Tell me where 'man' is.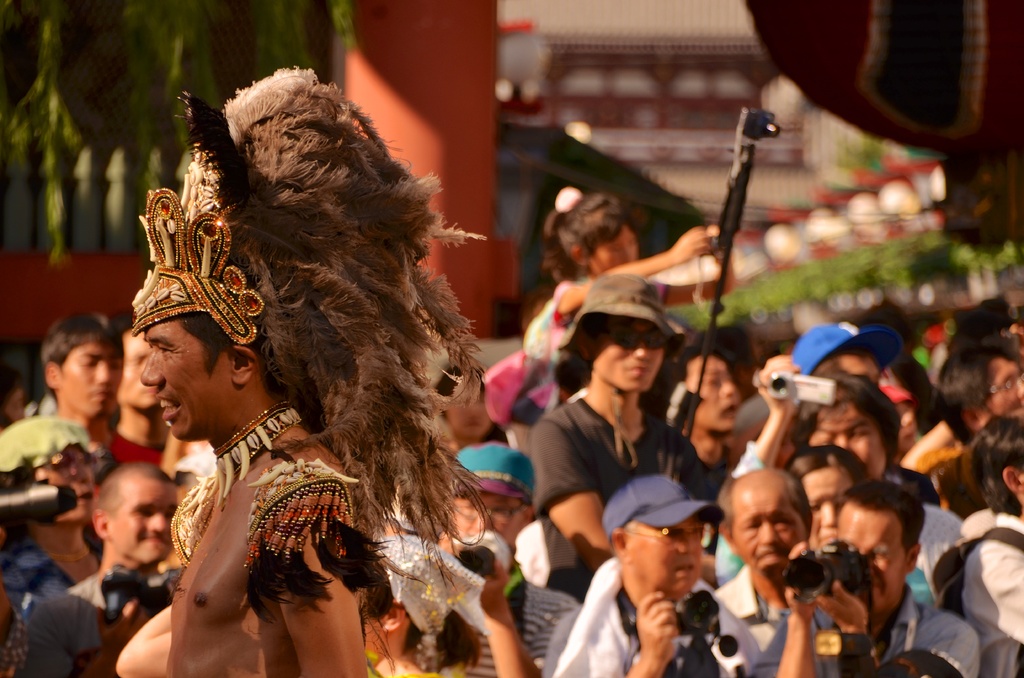
'man' is at l=664, t=347, r=744, b=471.
